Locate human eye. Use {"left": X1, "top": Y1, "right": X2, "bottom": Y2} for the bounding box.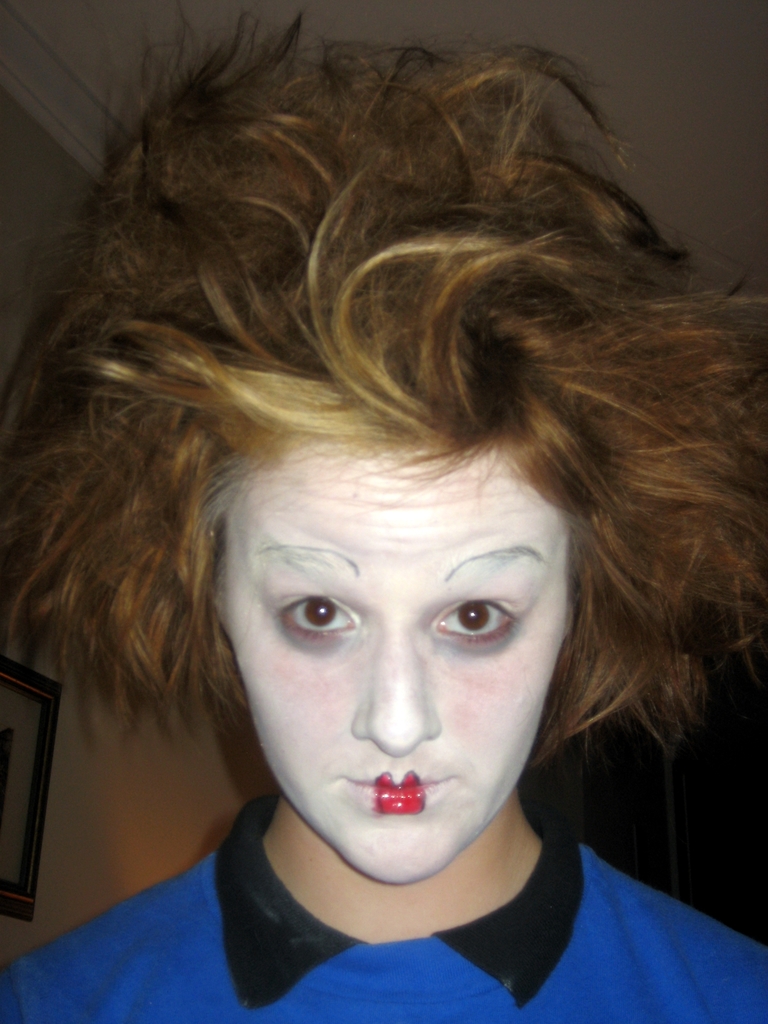
{"left": 424, "top": 574, "right": 520, "bottom": 652}.
